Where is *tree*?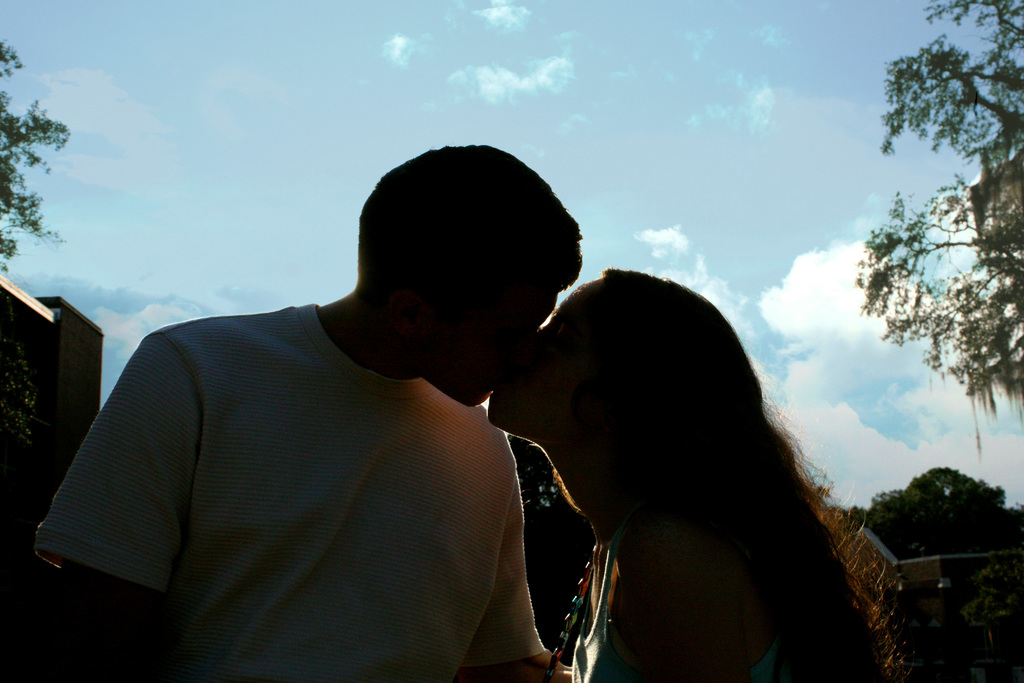
<region>842, 49, 1019, 522</region>.
